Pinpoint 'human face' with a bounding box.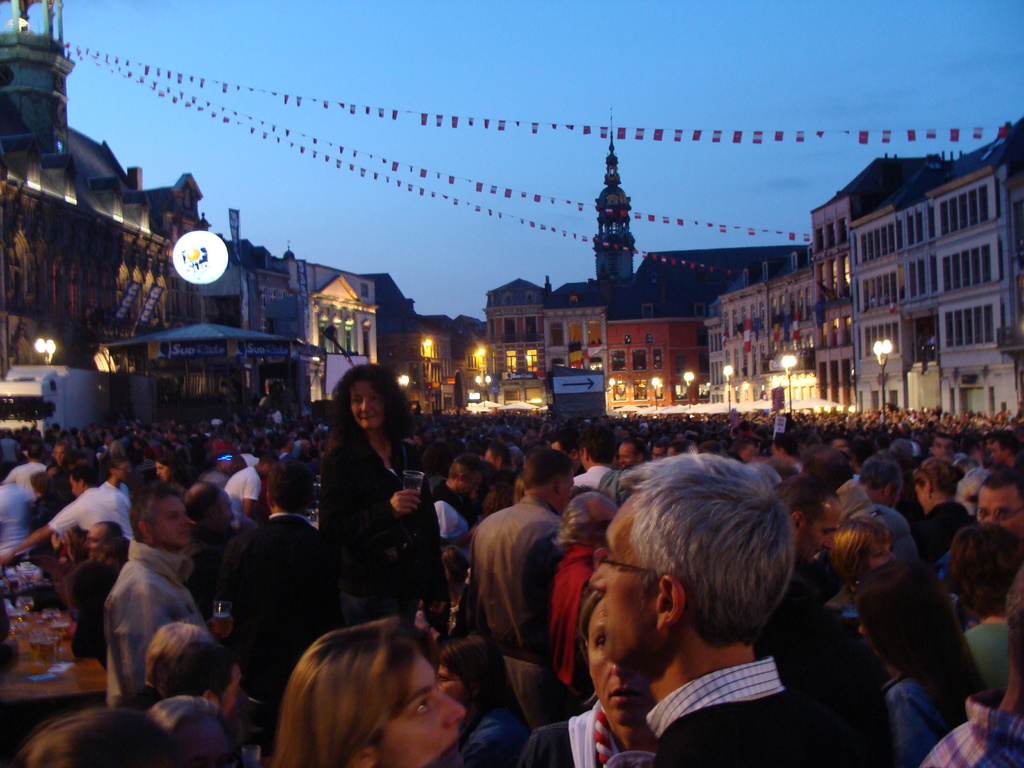
rect(586, 596, 627, 740).
